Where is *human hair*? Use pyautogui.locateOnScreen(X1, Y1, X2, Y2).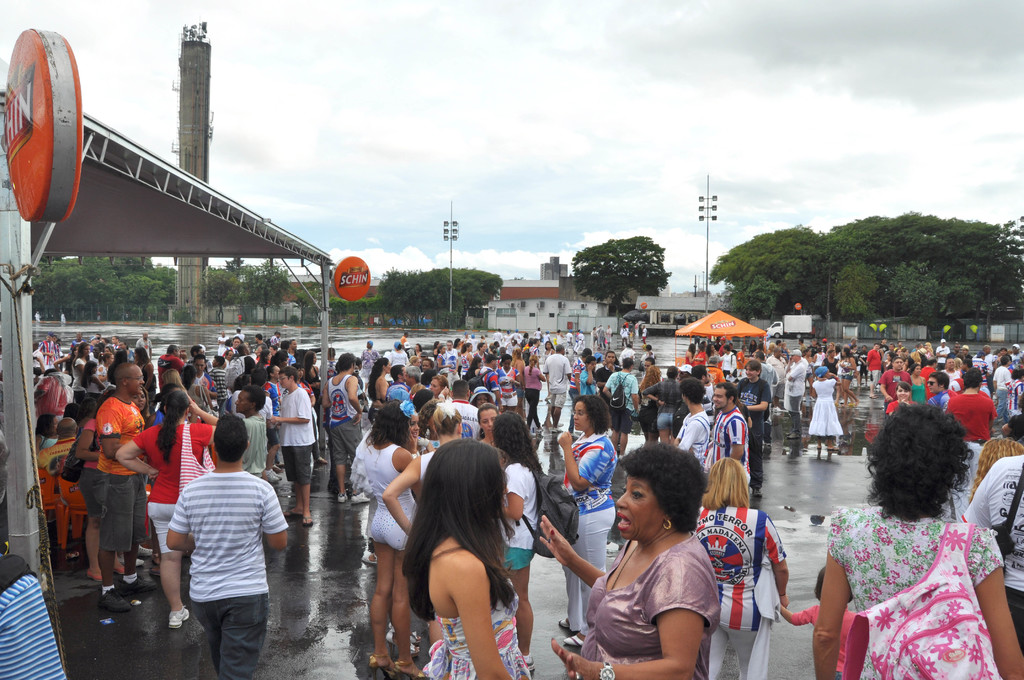
pyautogui.locateOnScreen(641, 356, 652, 364).
